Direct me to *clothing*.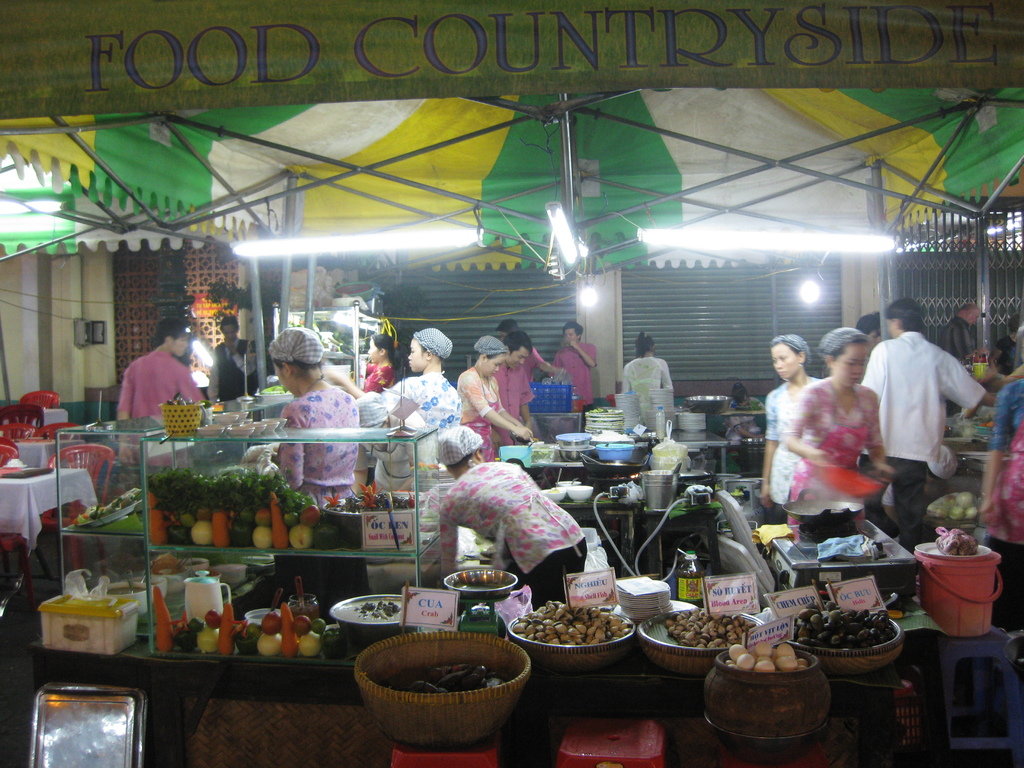
Direction: locate(458, 371, 506, 463).
